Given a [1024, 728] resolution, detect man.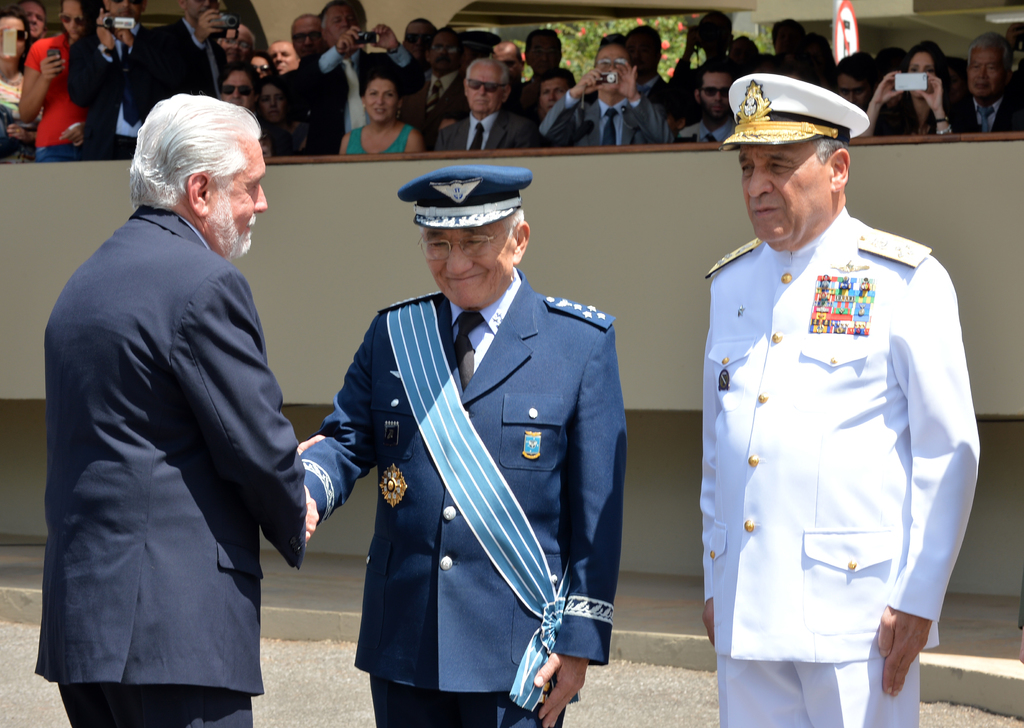
[434,60,538,154].
